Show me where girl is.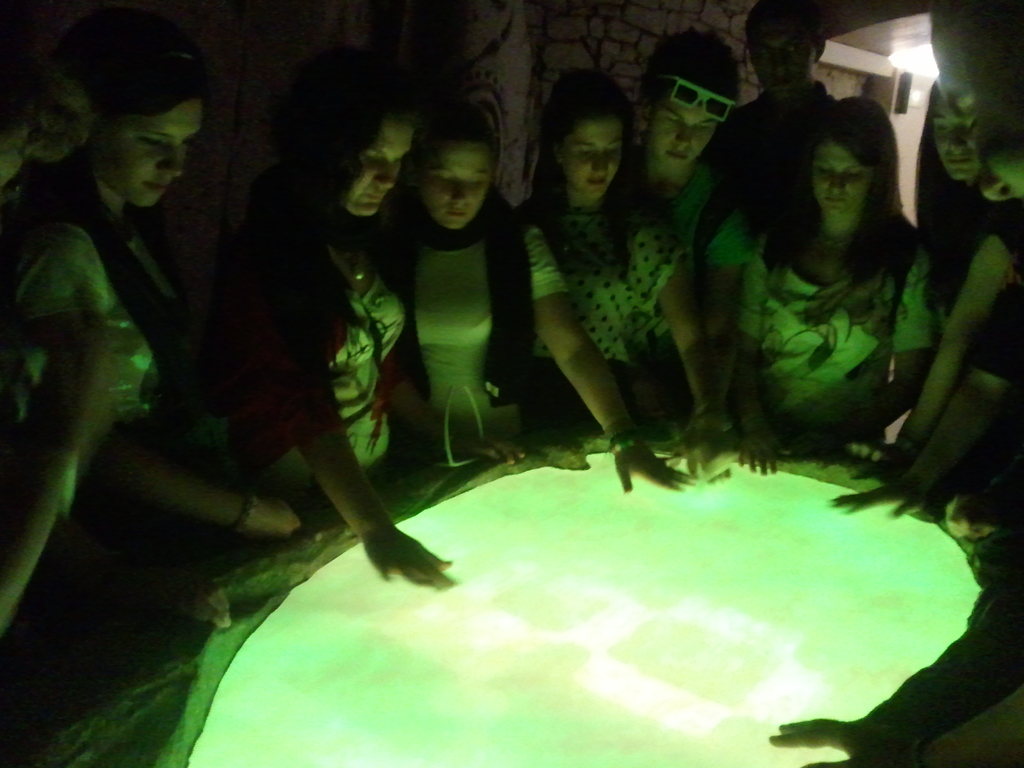
girl is at (x1=650, y1=29, x2=737, y2=270).
